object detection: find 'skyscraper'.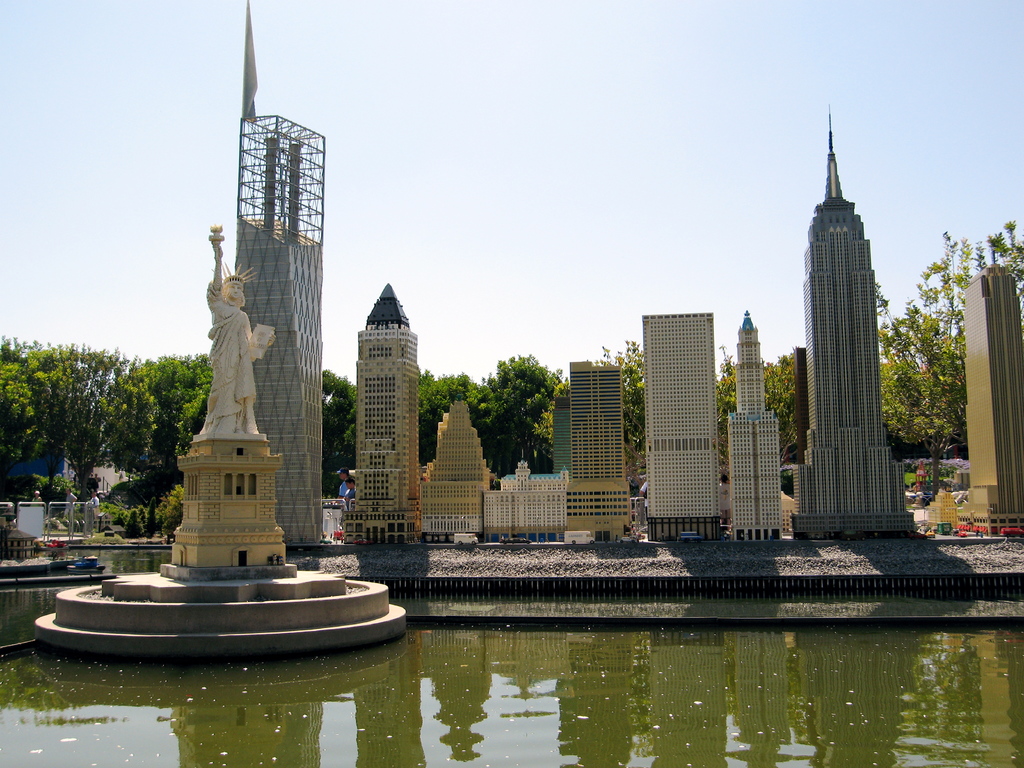
[340, 281, 420, 546].
